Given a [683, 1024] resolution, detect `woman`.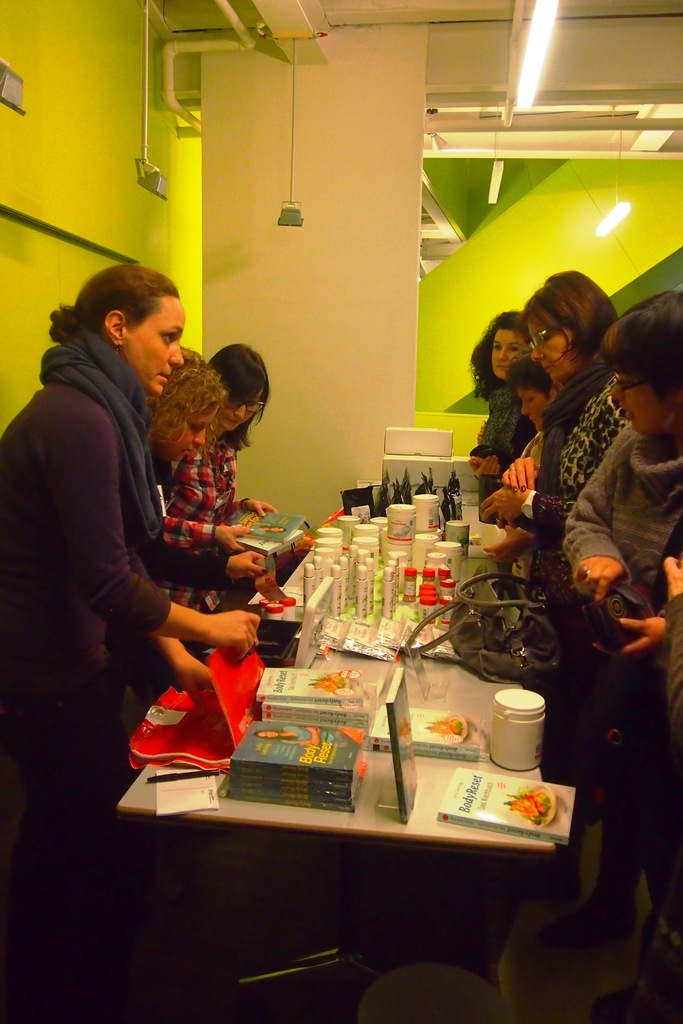
x1=165 y1=342 x2=284 y2=618.
